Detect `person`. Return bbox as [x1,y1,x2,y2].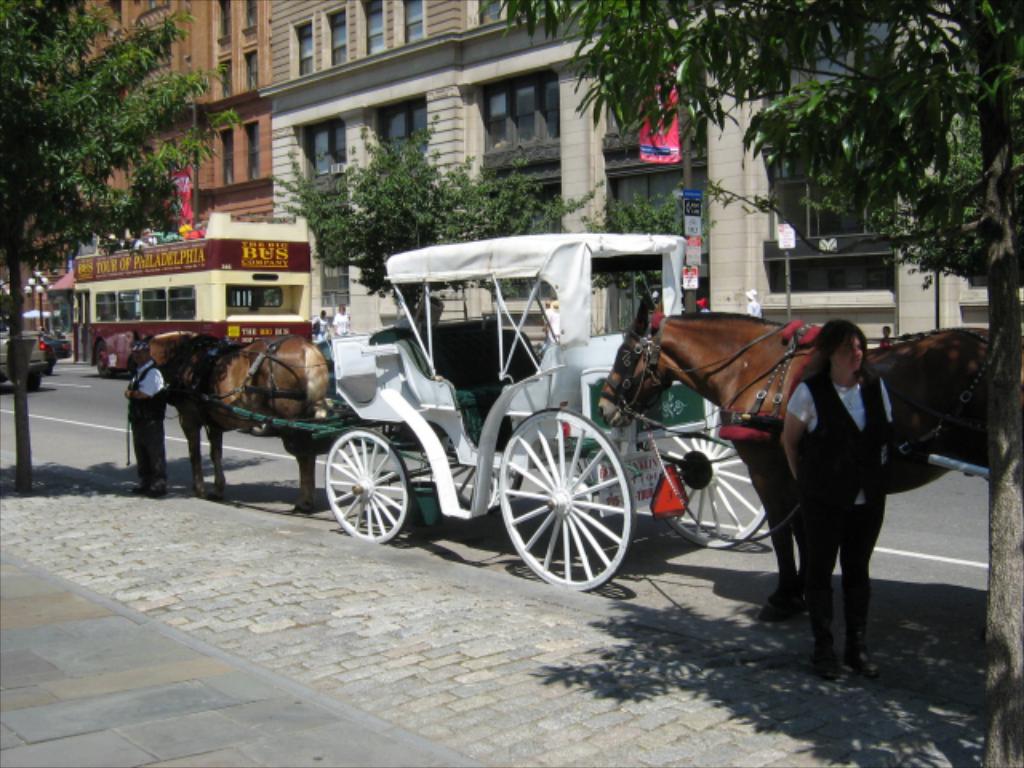
[122,341,168,498].
